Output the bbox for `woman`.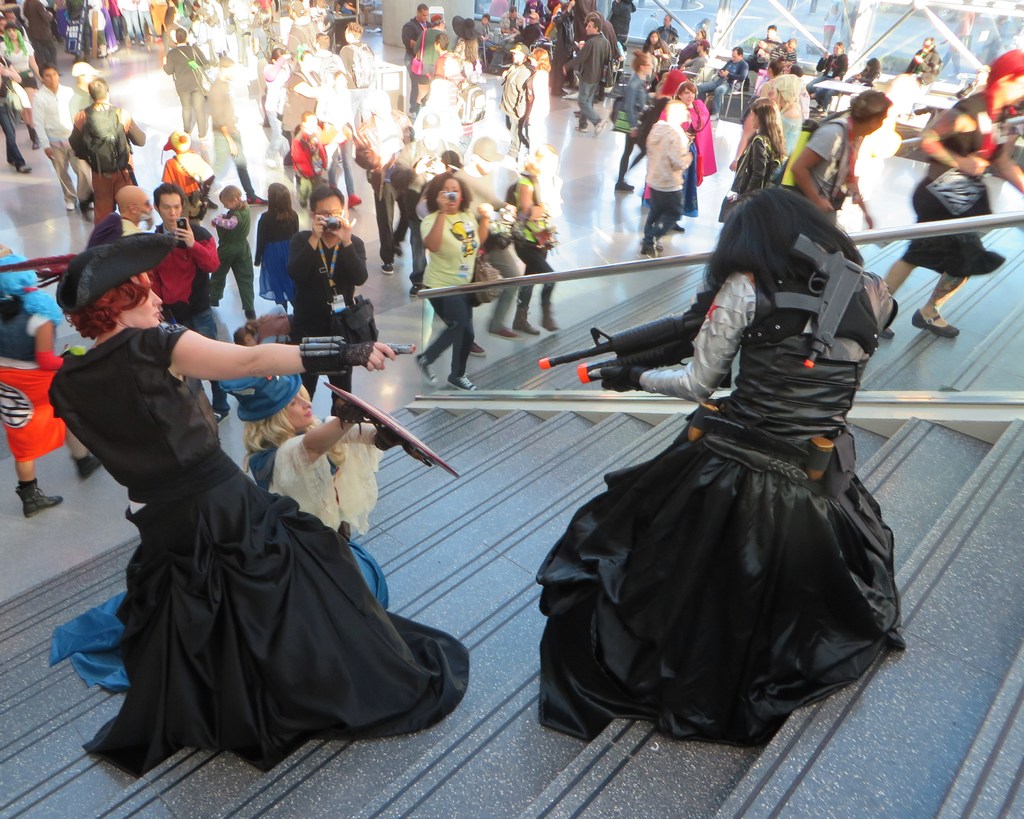
detection(615, 39, 646, 188).
